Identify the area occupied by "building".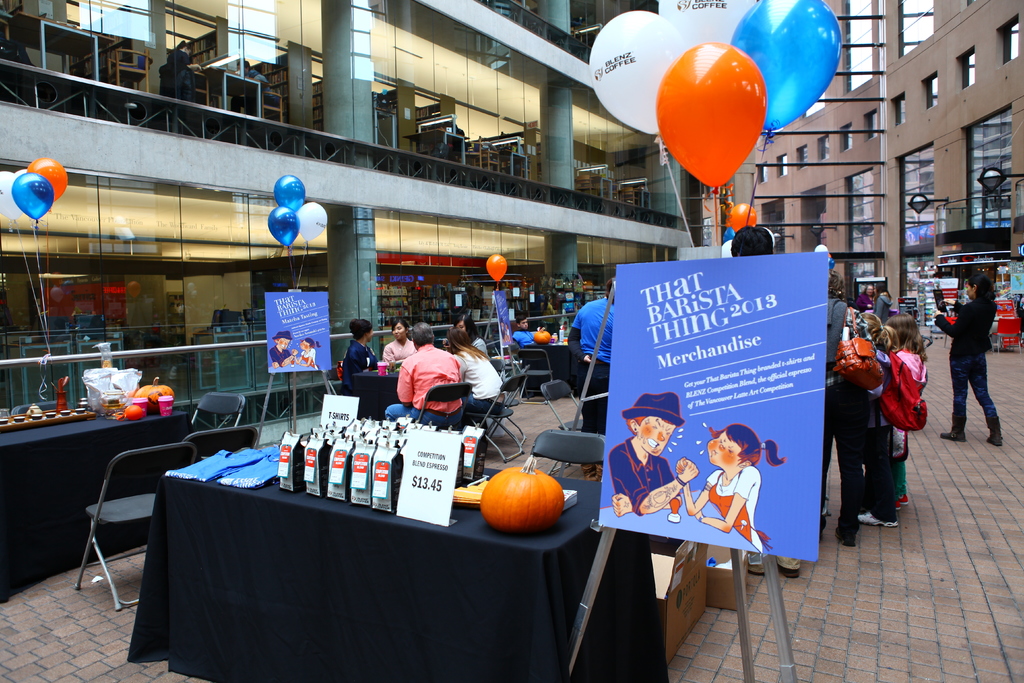
Area: [x1=734, y1=0, x2=1023, y2=310].
